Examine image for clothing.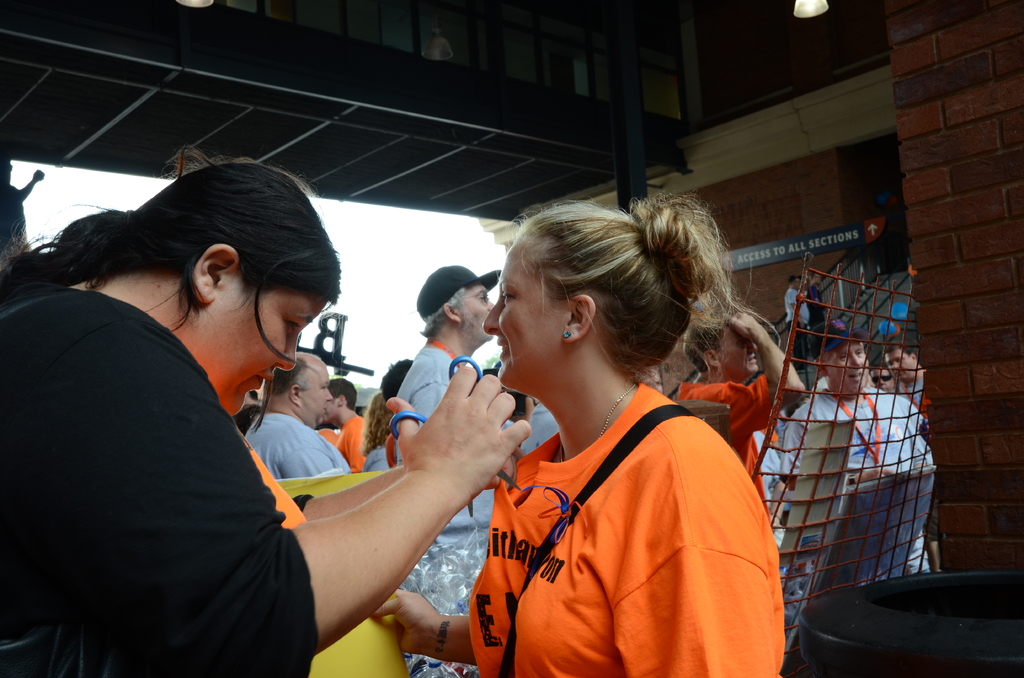
Examination result: {"x1": 896, "y1": 375, "x2": 930, "y2": 416}.
